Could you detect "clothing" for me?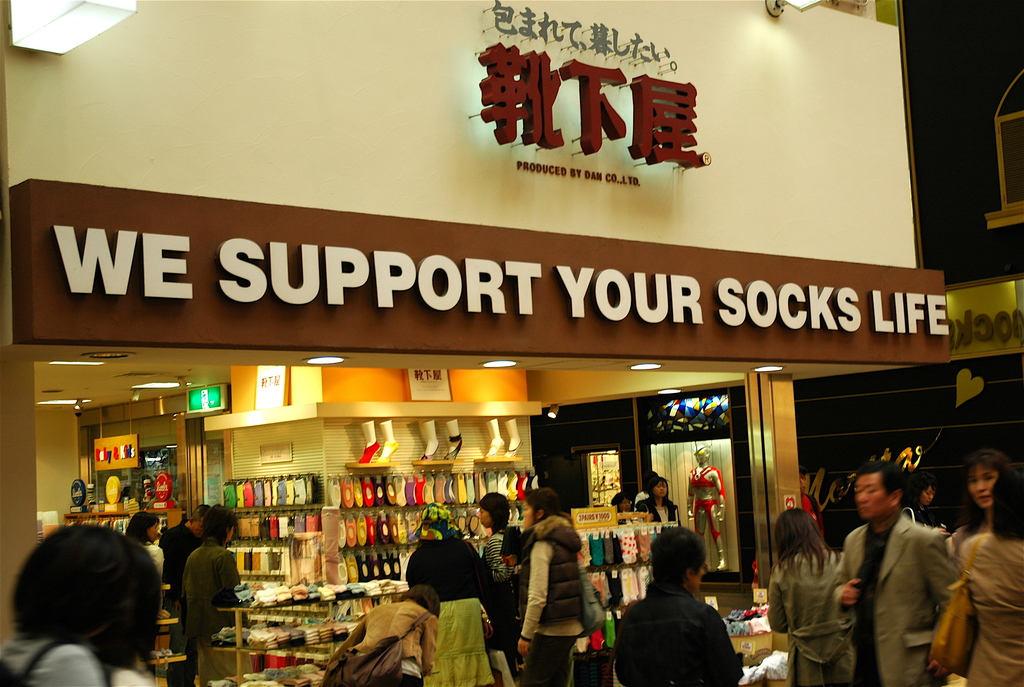
Detection result: l=946, t=528, r=1023, b=686.
